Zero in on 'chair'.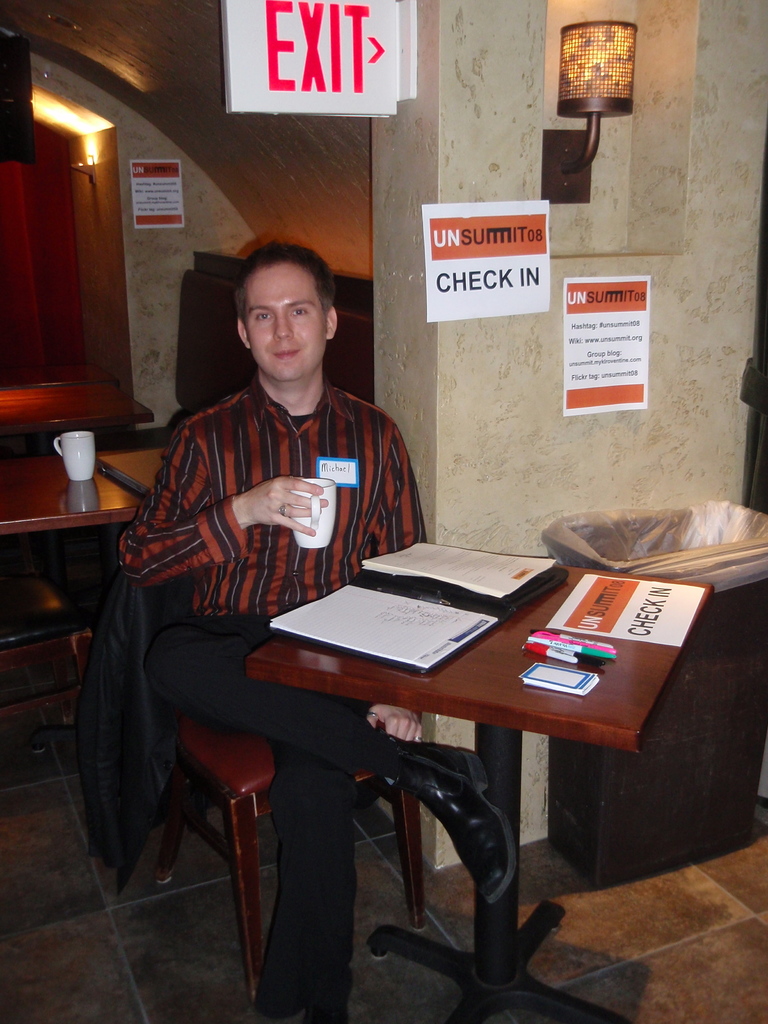
Zeroed in: left=106, top=467, right=384, bottom=996.
